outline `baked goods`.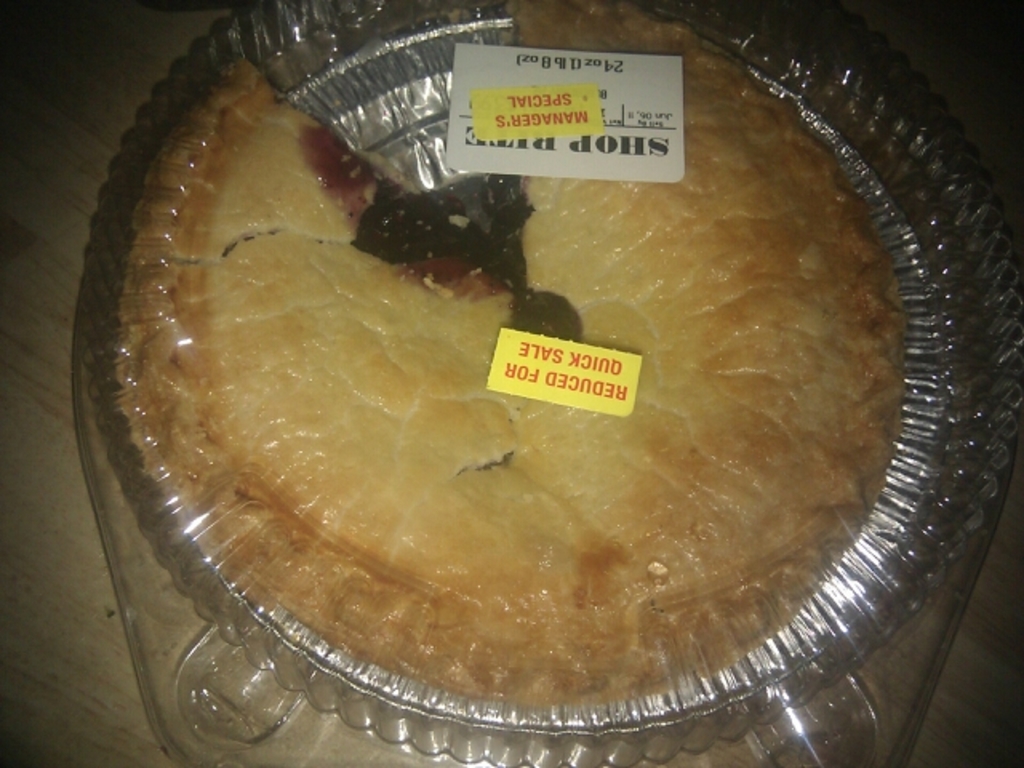
Outline: BBox(104, 30, 962, 699).
